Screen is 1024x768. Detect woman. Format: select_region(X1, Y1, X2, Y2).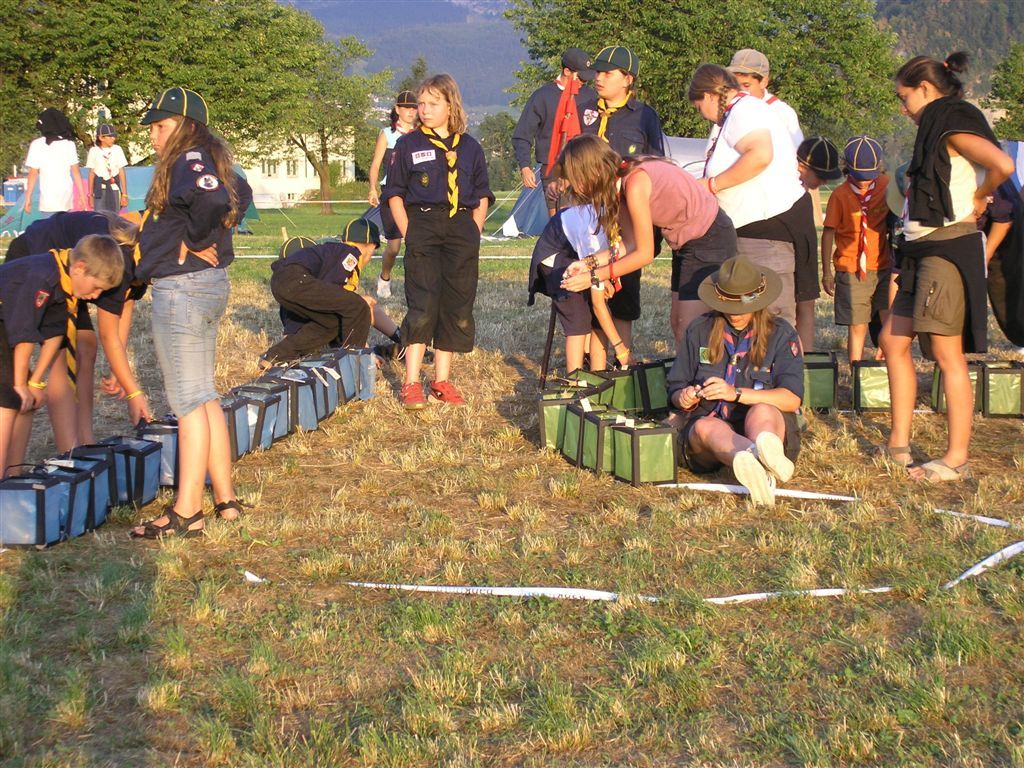
select_region(666, 255, 806, 512).
